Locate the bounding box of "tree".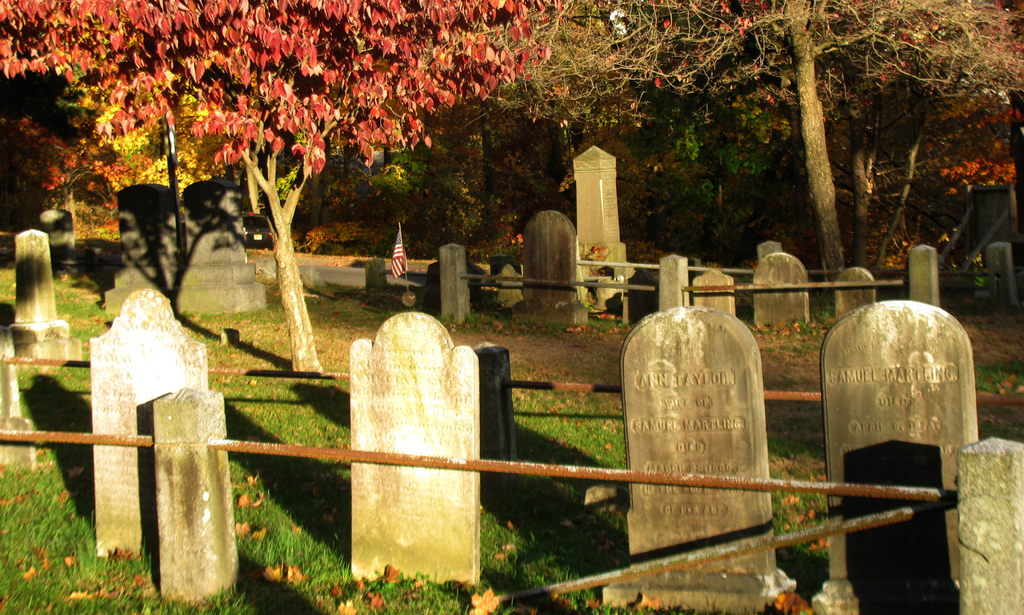
Bounding box: pyautogui.locateOnScreen(0, 0, 547, 386).
